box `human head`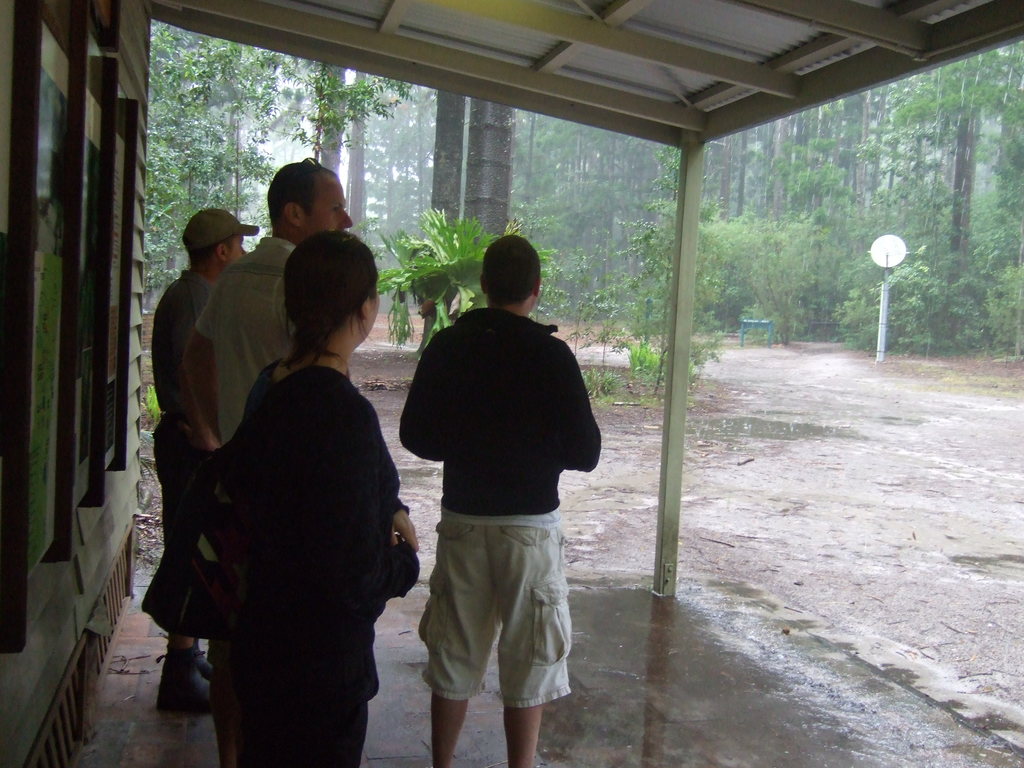
crop(477, 234, 545, 312)
